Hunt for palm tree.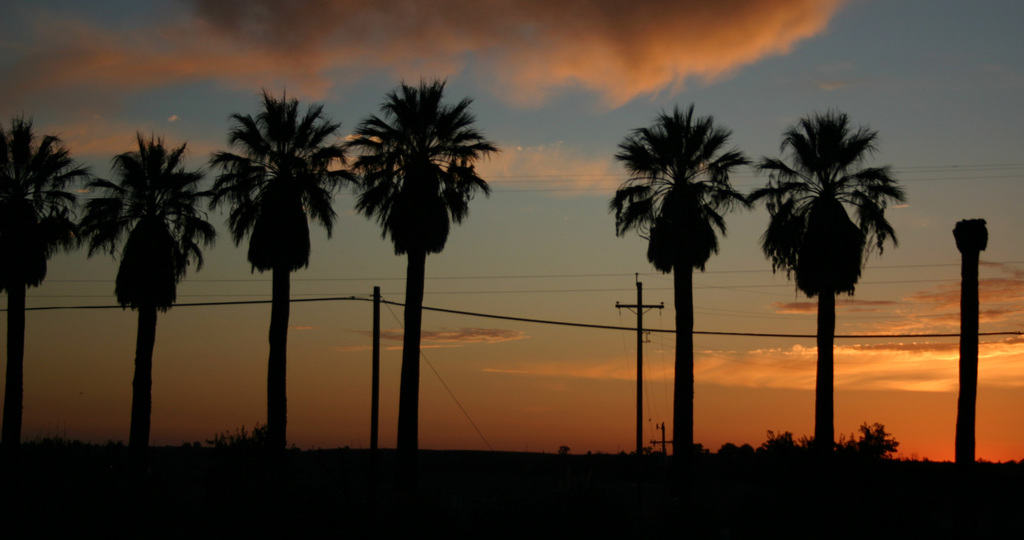
Hunted down at detection(605, 105, 752, 462).
